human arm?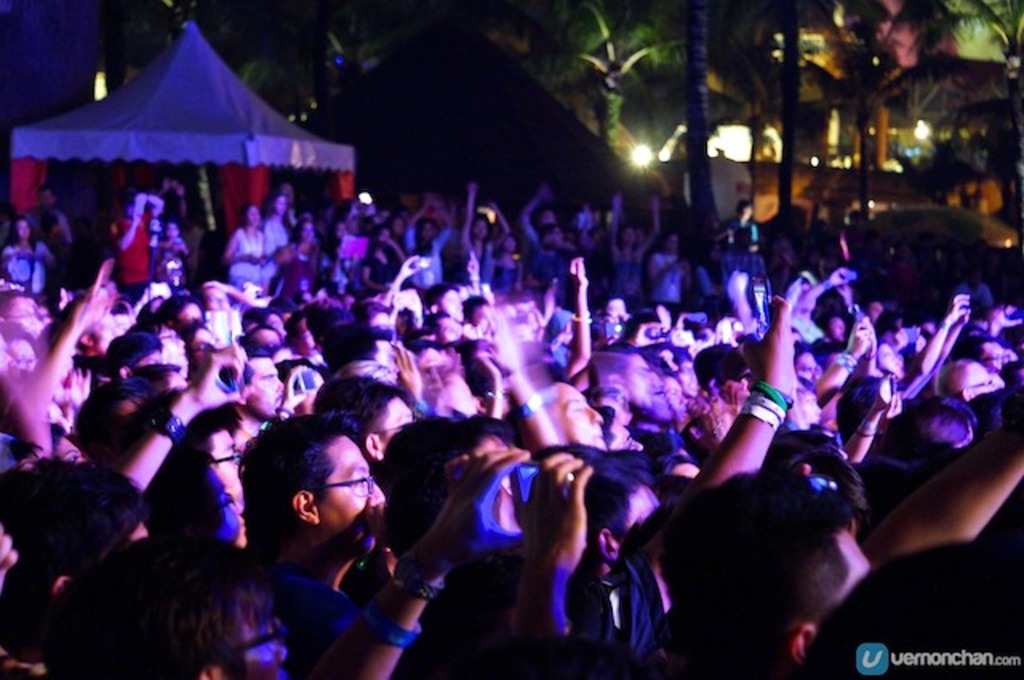
<bbox>554, 253, 602, 386</bbox>
